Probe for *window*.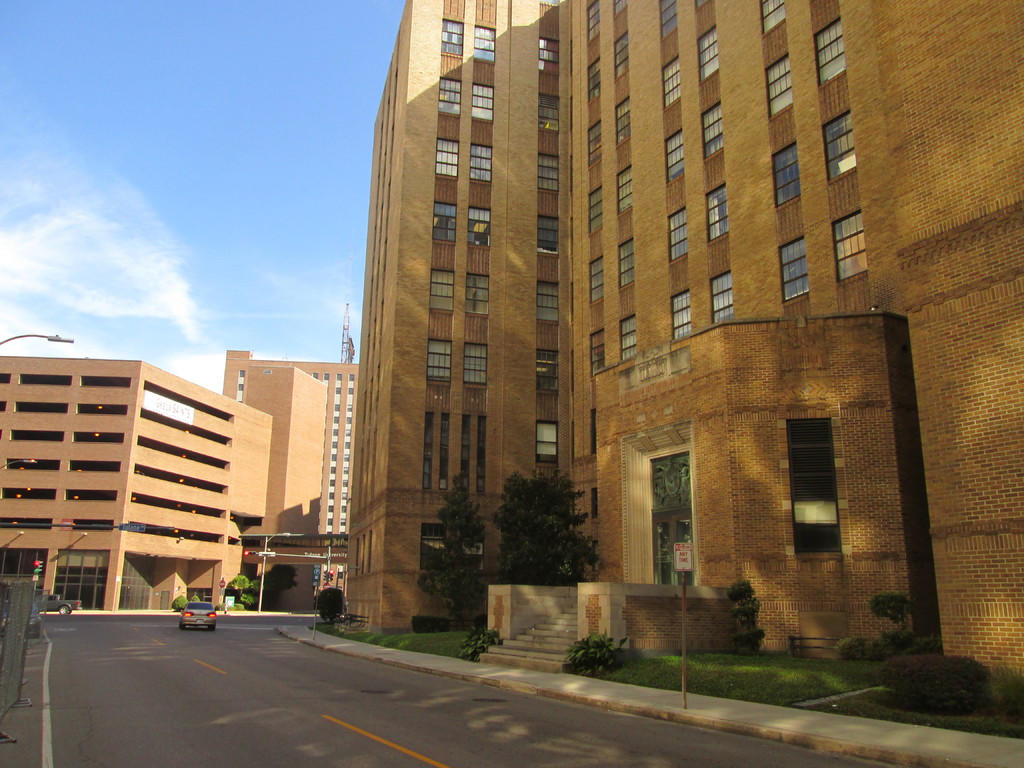
Probe result: [700,103,722,159].
